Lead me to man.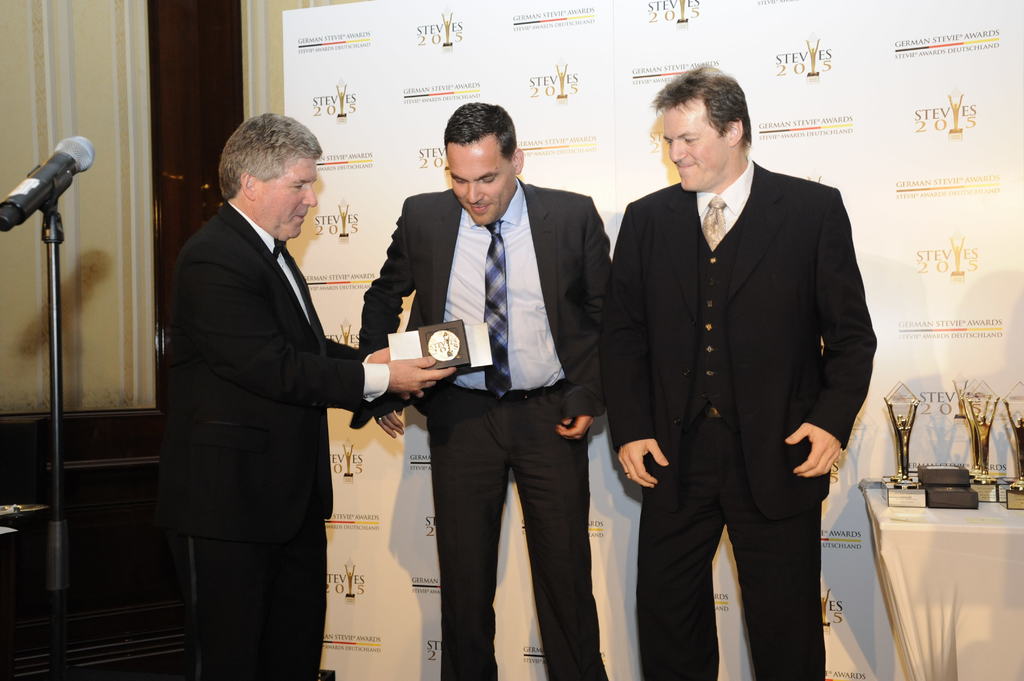
Lead to {"left": 604, "top": 62, "right": 882, "bottom": 680}.
